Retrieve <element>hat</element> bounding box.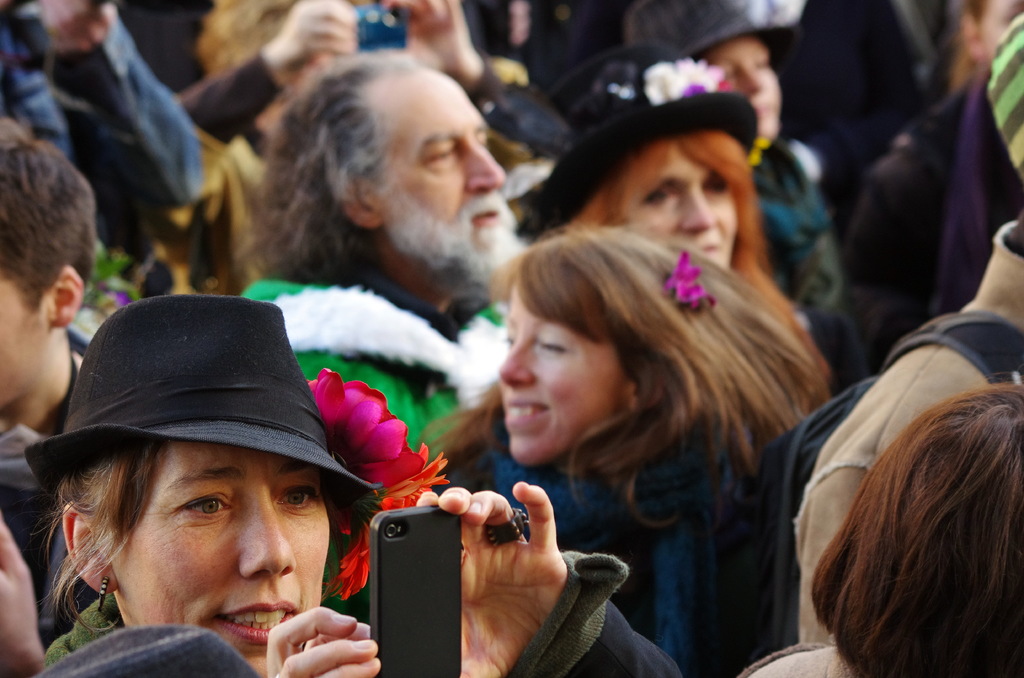
Bounding box: BBox(24, 295, 377, 494).
